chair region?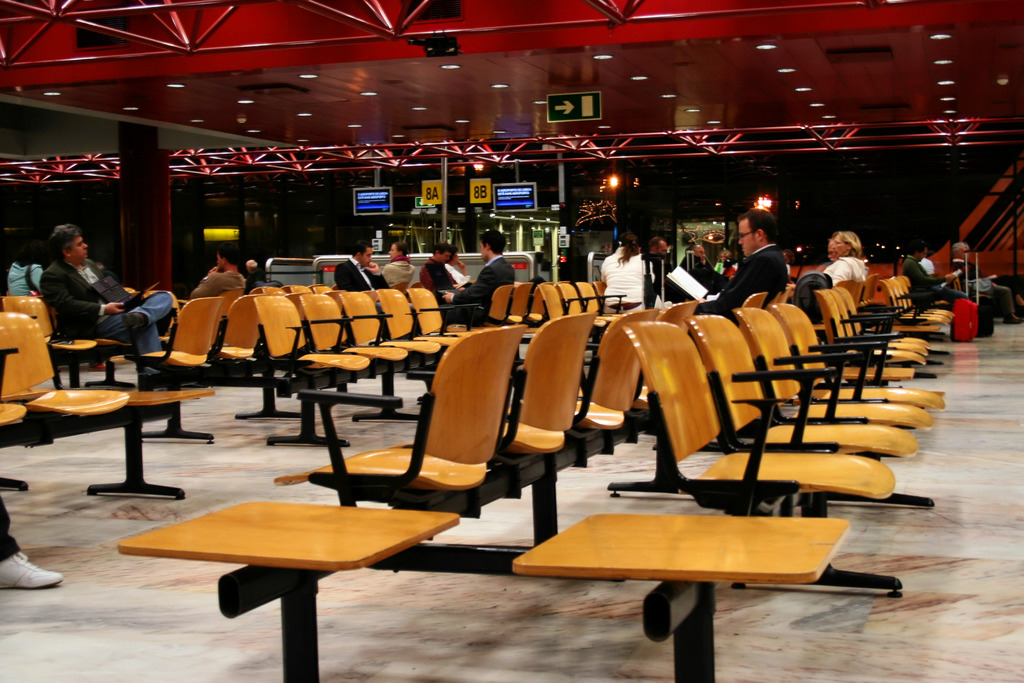
783/304/948/407
